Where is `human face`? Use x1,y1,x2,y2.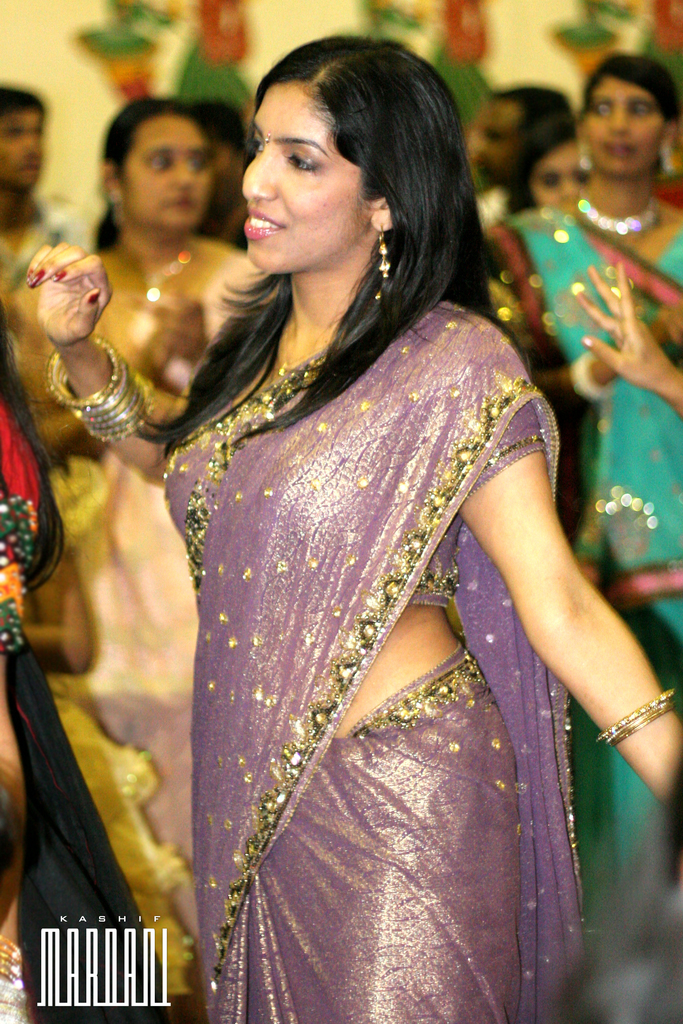
585,77,662,178.
